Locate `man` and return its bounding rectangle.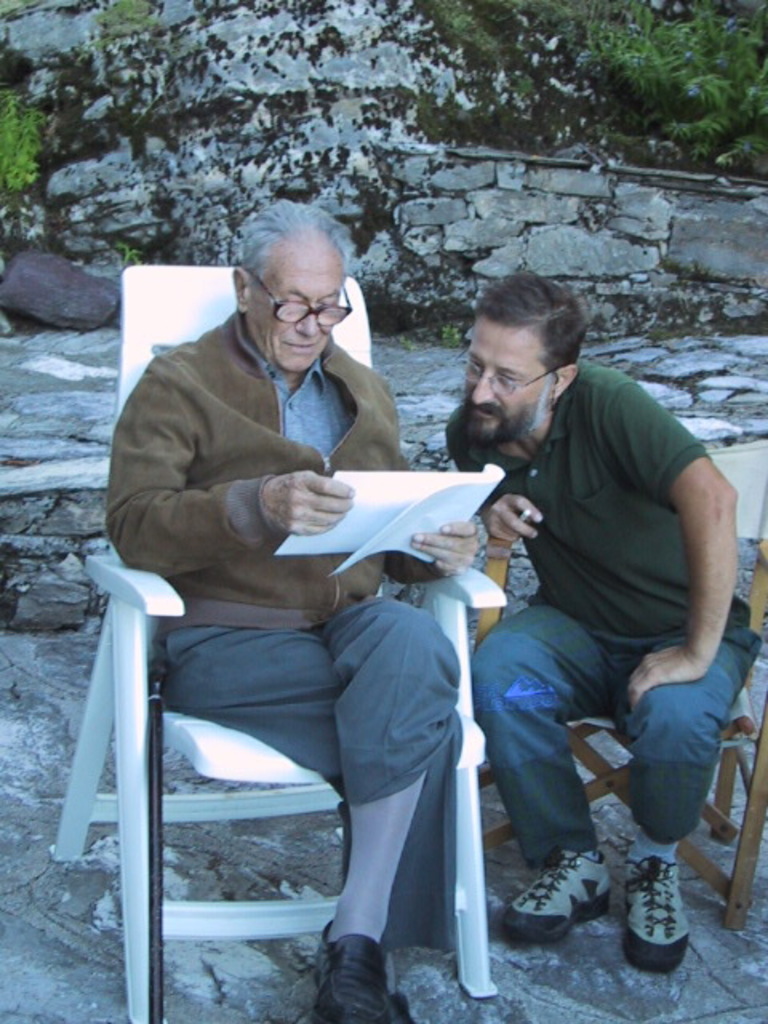
[435, 272, 767, 947].
